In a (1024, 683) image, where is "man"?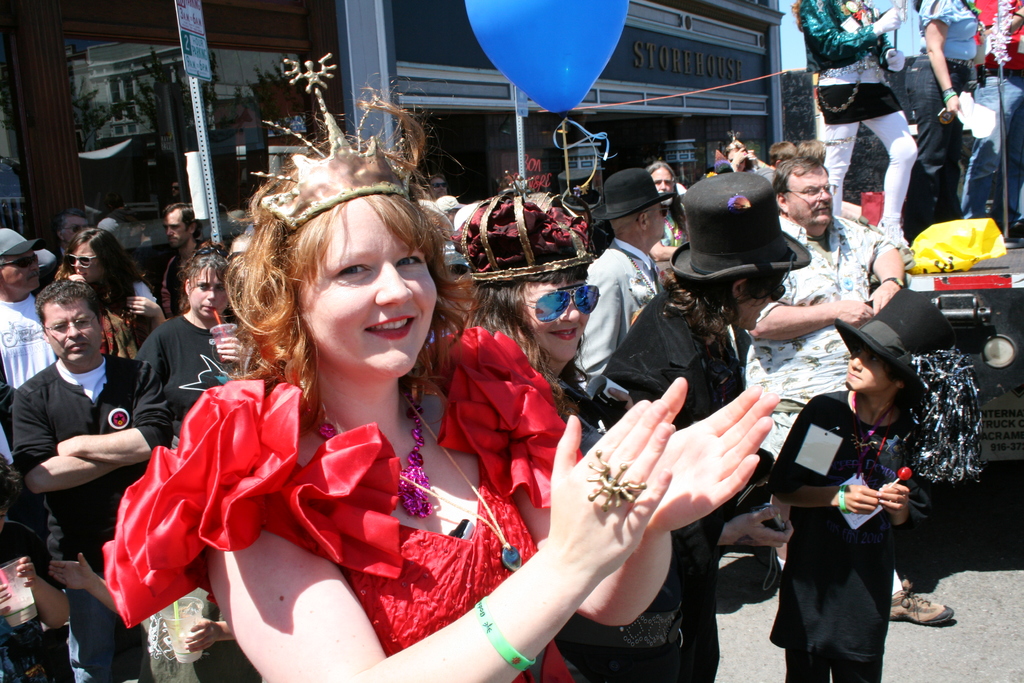
0,229,54,528.
